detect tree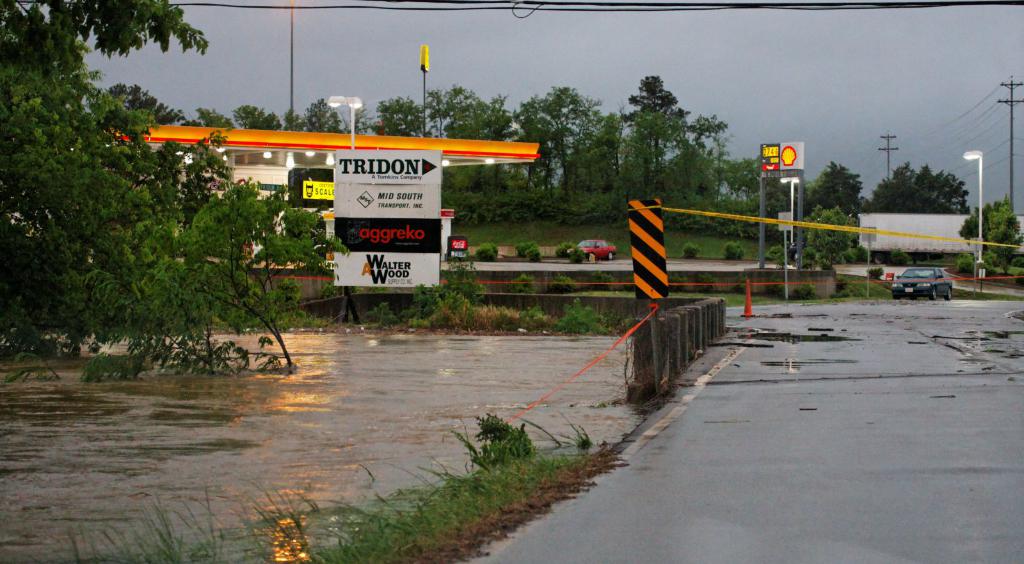
bbox=[0, 0, 236, 366]
